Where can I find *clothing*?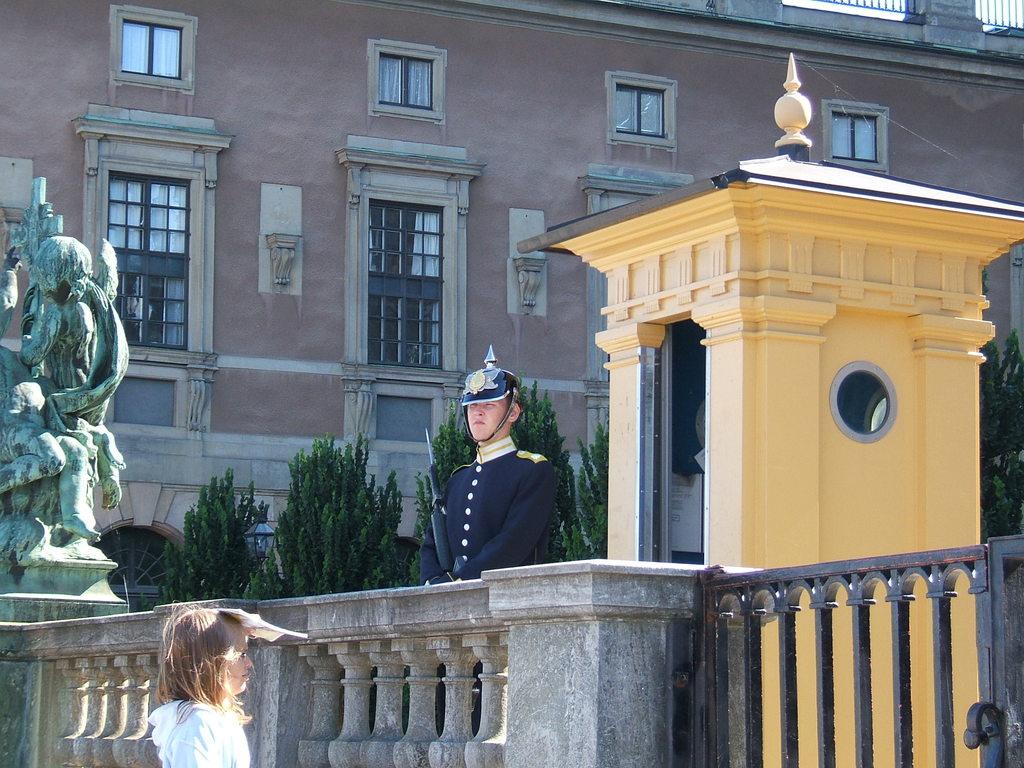
You can find it at 148, 700, 251, 767.
